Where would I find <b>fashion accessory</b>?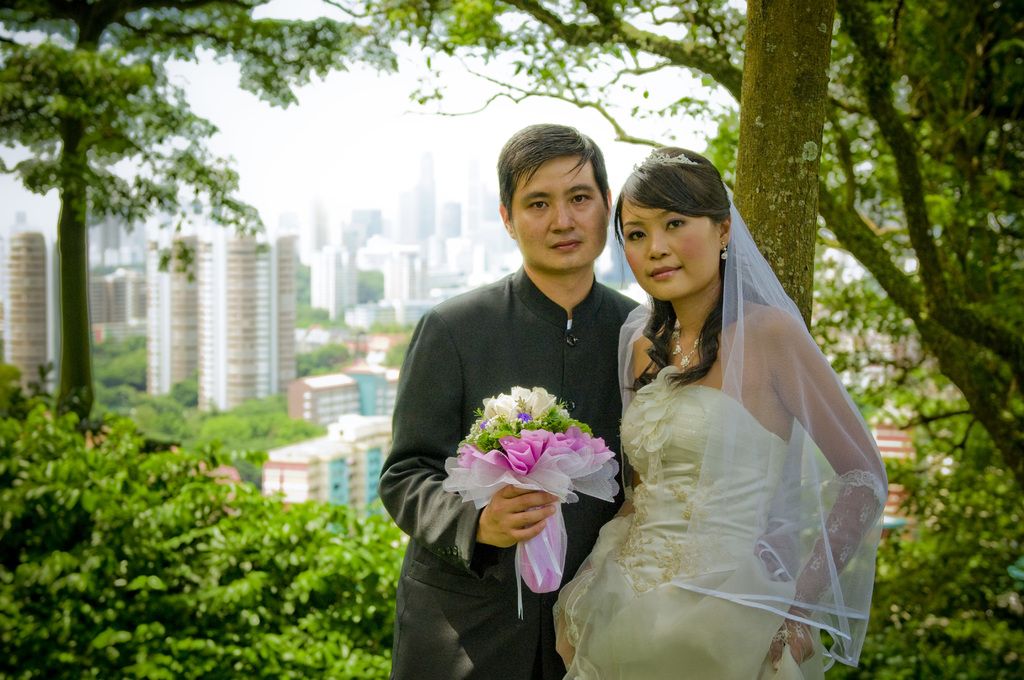
At 639:149:713:166.
